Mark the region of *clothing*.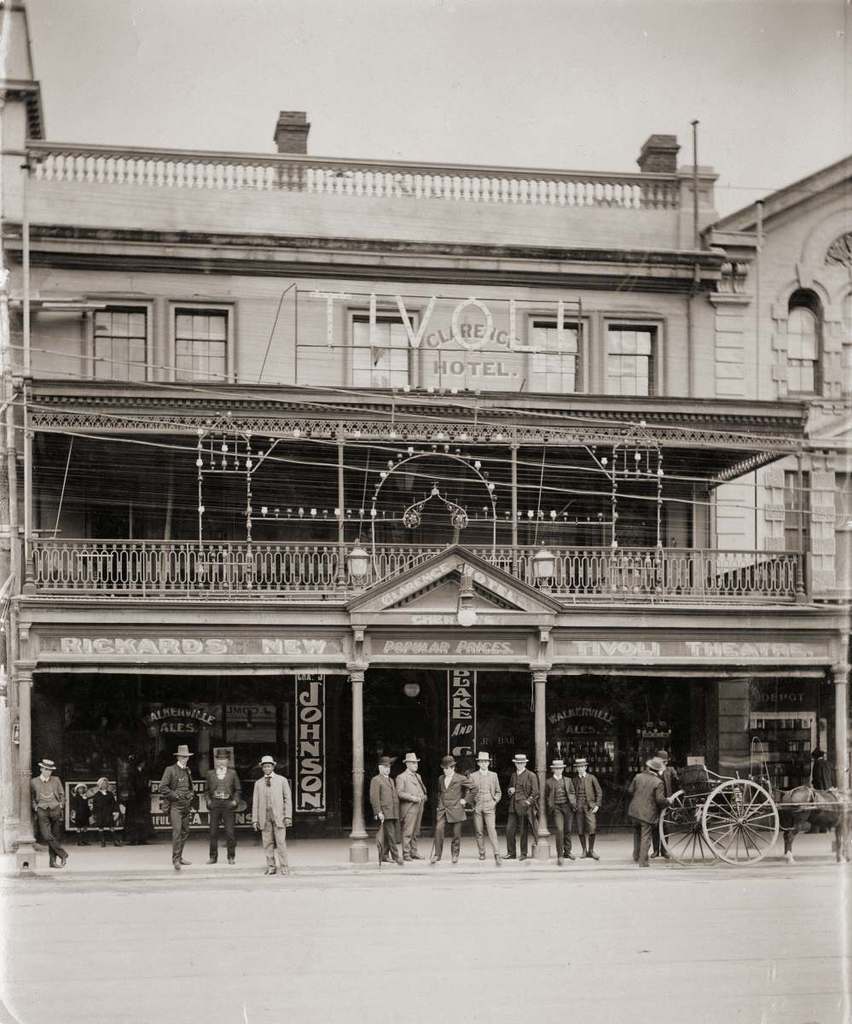
Region: bbox(434, 771, 480, 853).
